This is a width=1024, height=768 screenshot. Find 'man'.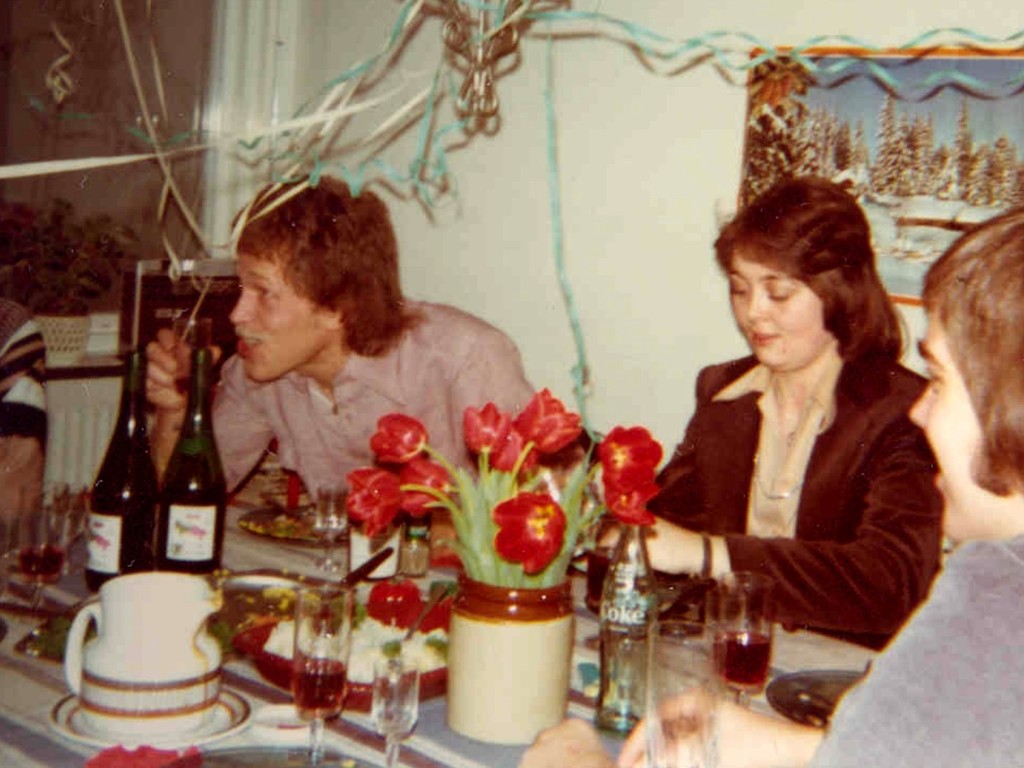
Bounding box: <region>138, 200, 586, 538</region>.
